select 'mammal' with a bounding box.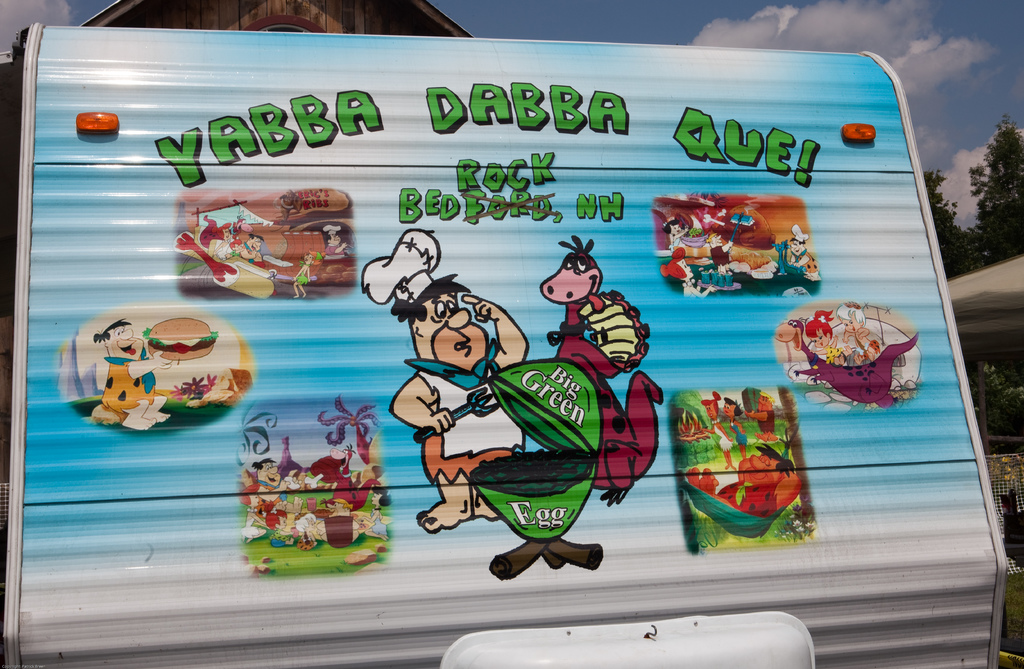
x1=788, y1=225, x2=822, y2=283.
